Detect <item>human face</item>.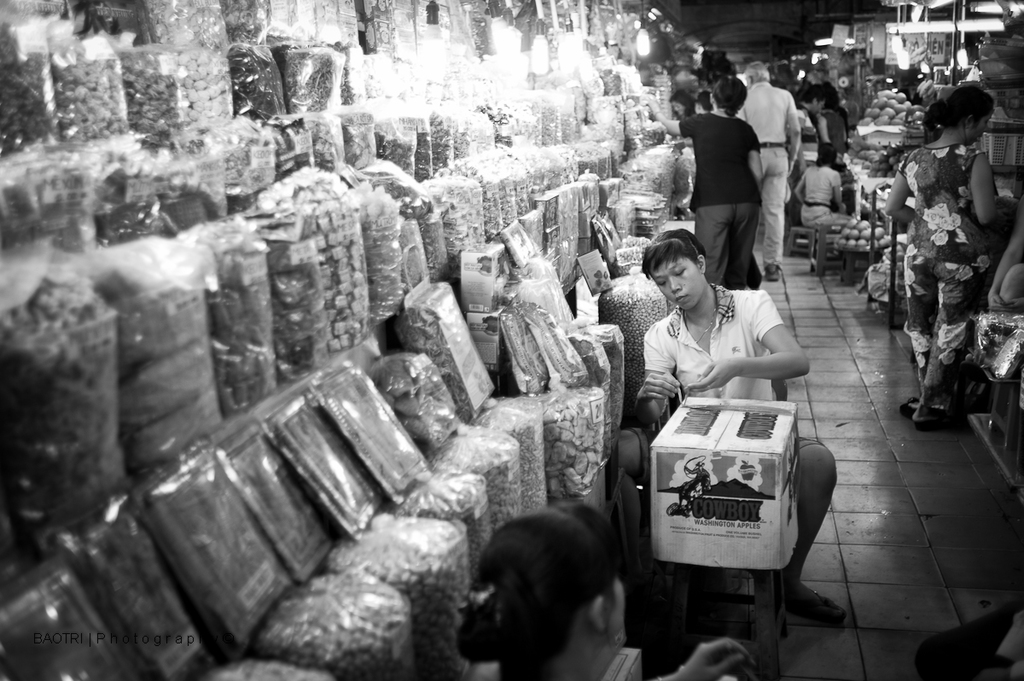
Detected at (x1=651, y1=257, x2=707, y2=307).
